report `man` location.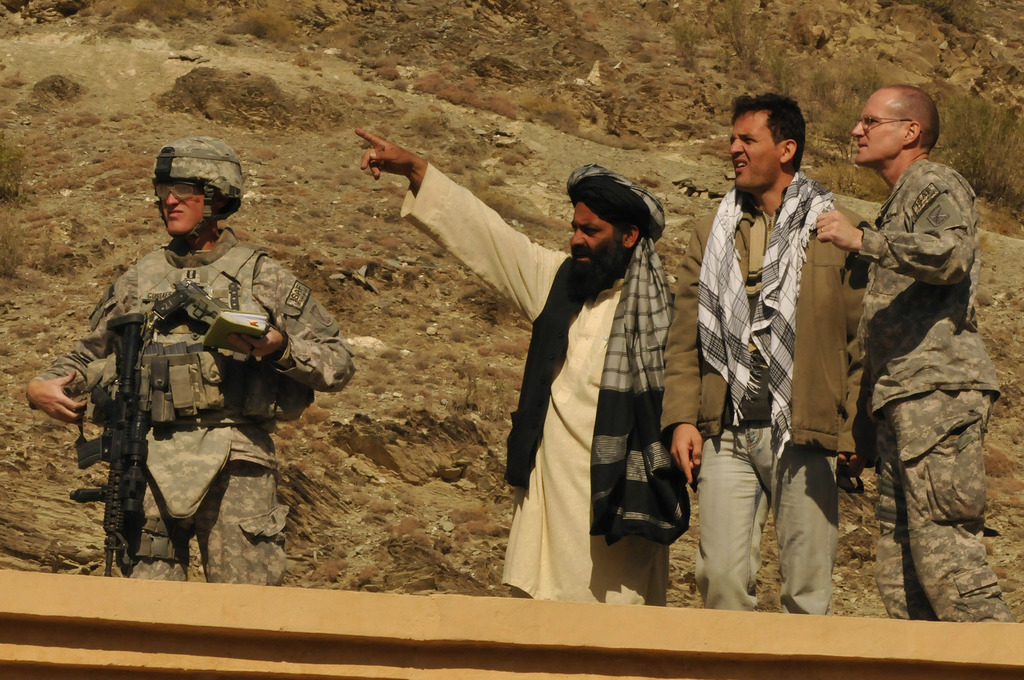
Report: (22, 131, 358, 588).
